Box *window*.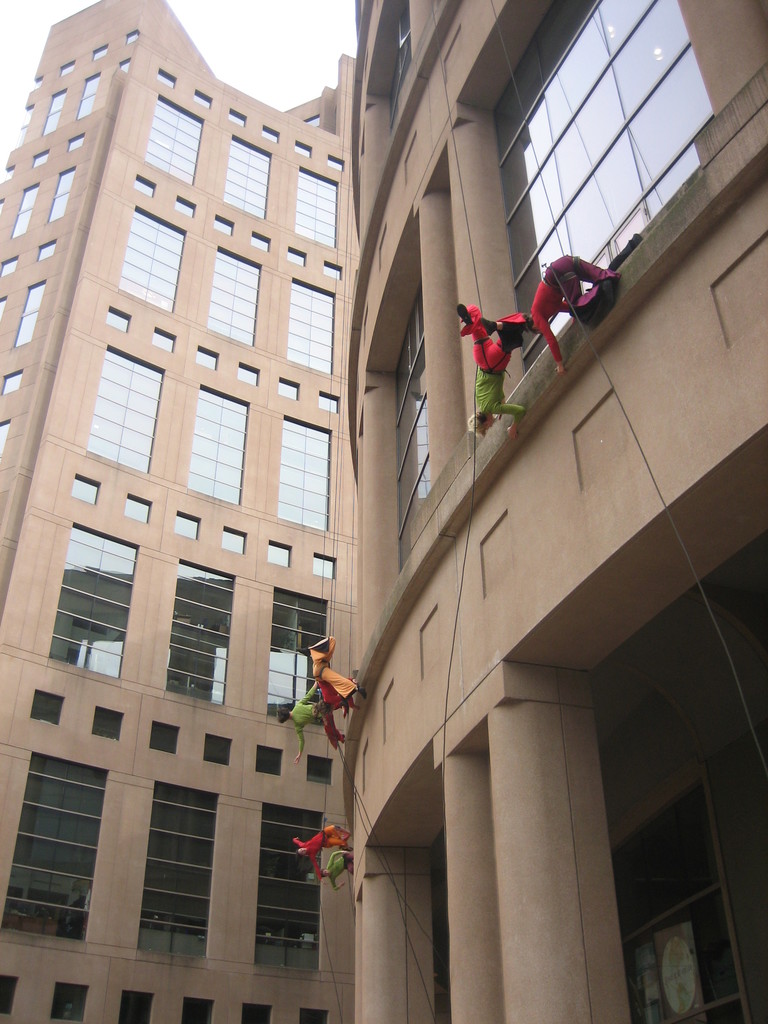
region(187, 383, 250, 511).
